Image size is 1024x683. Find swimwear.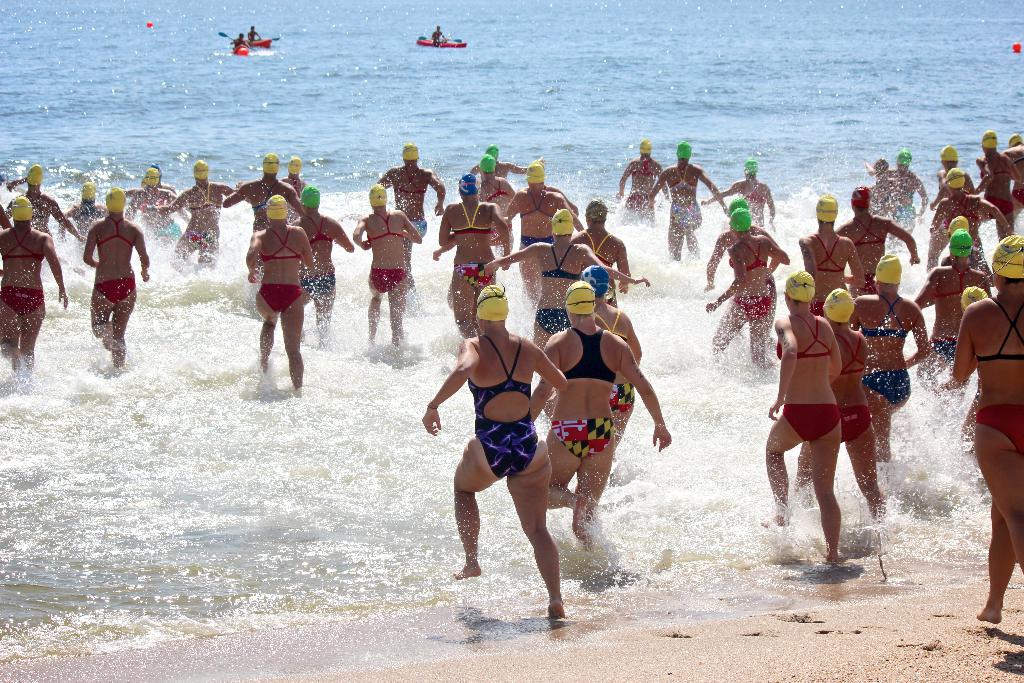
<box>256,283,307,315</box>.
